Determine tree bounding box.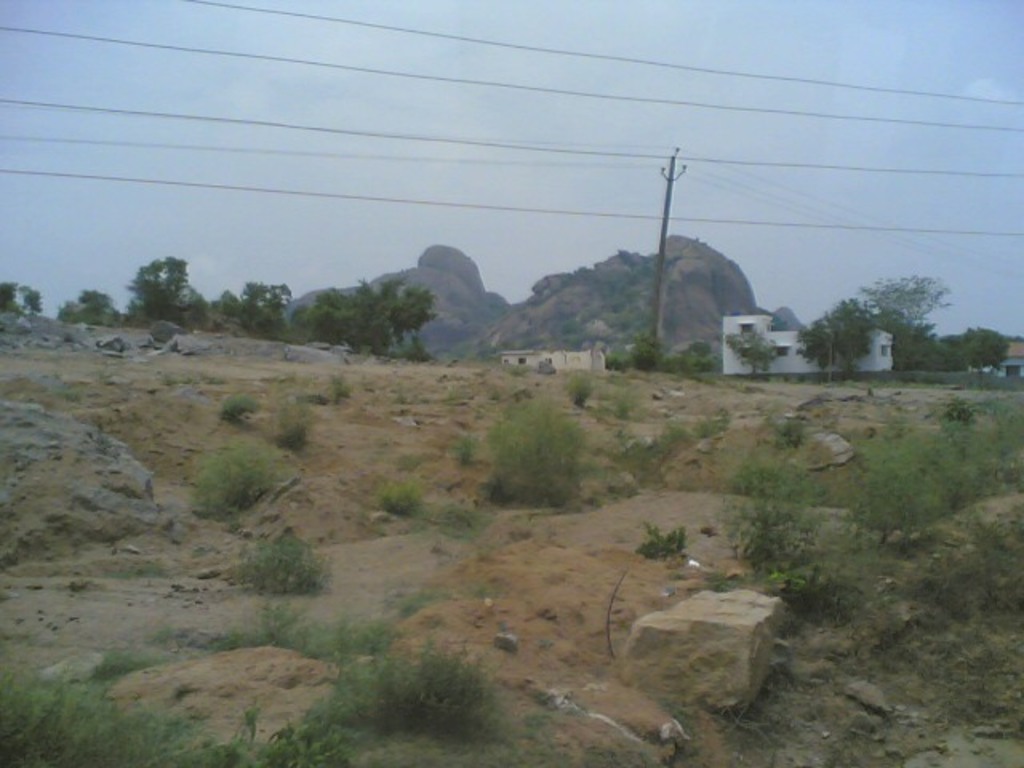
Determined: <box>853,272,957,363</box>.
